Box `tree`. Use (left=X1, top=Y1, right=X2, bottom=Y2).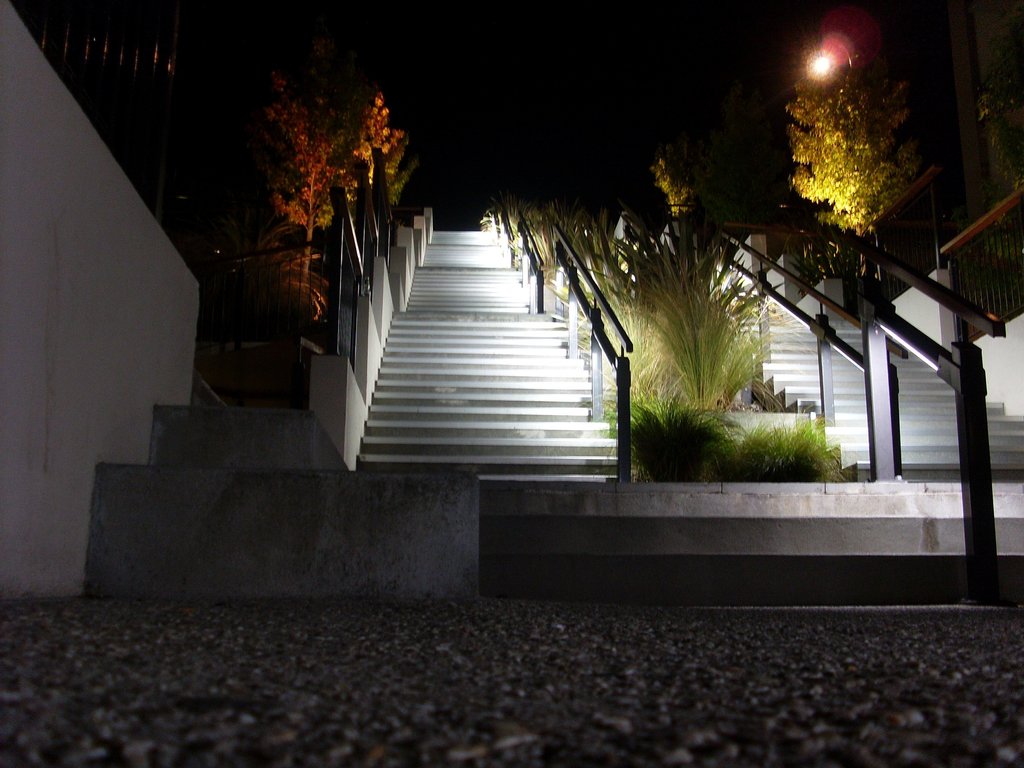
(left=779, top=13, right=945, bottom=262).
